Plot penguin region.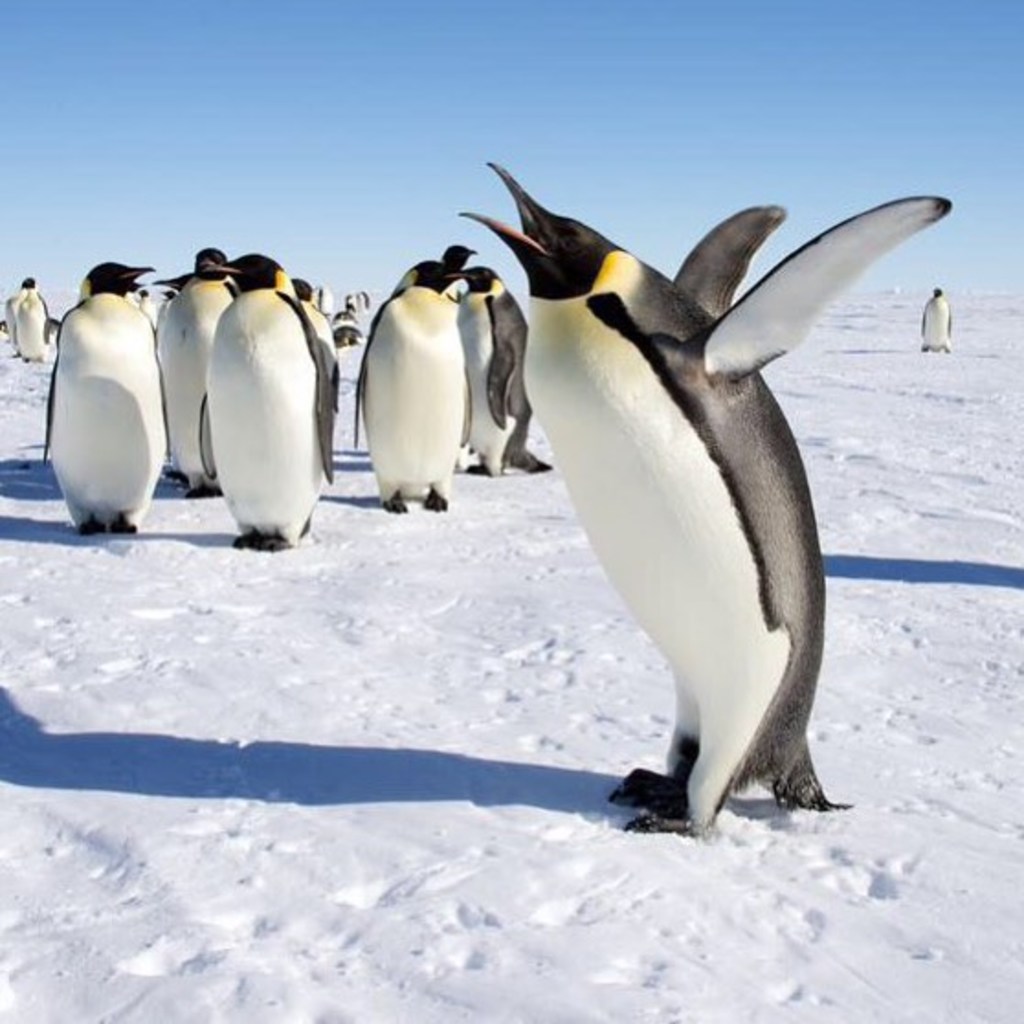
Plotted at 44,259,158,538.
